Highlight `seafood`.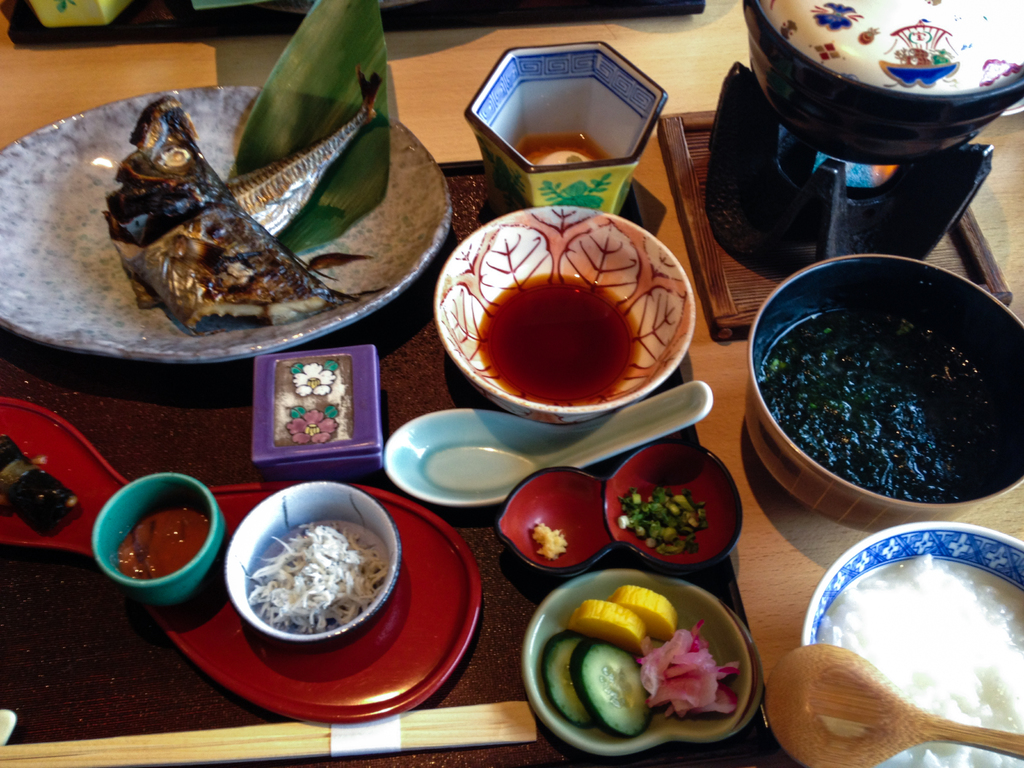
Highlighted region: <box>109,68,384,310</box>.
